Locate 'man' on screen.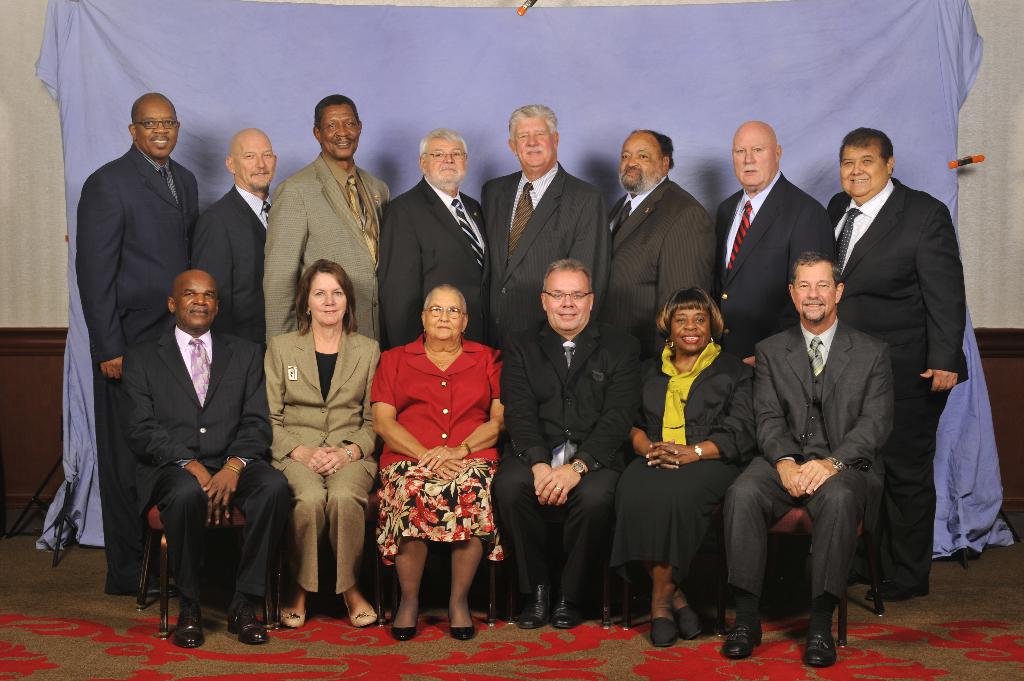
On screen at select_region(186, 135, 282, 336).
